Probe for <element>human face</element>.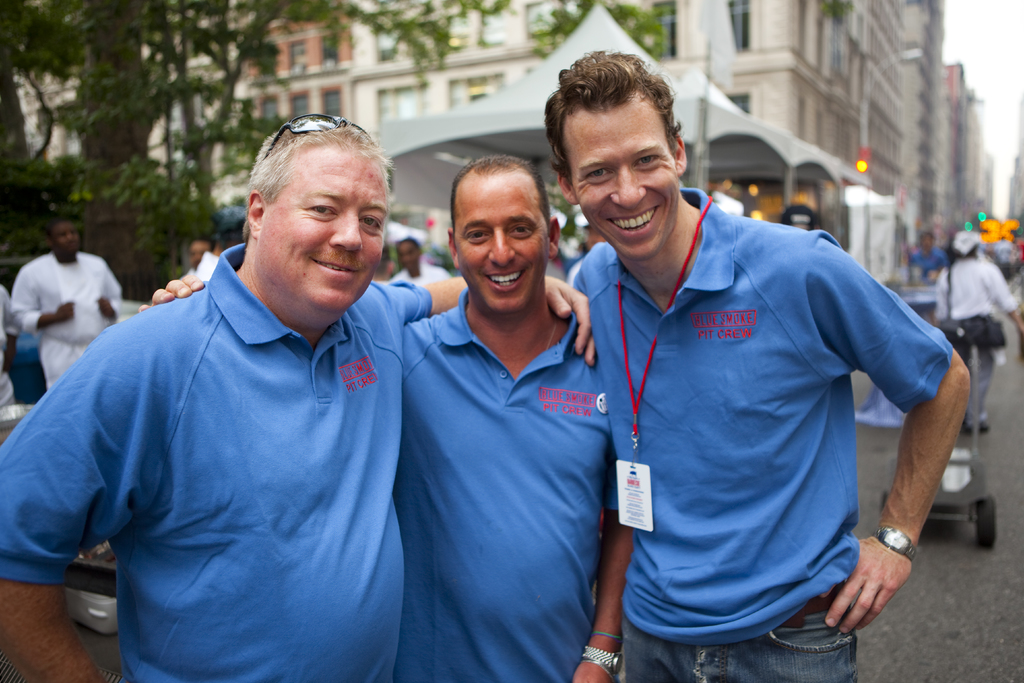
Probe result: l=397, t=241, r=416, b=268.
